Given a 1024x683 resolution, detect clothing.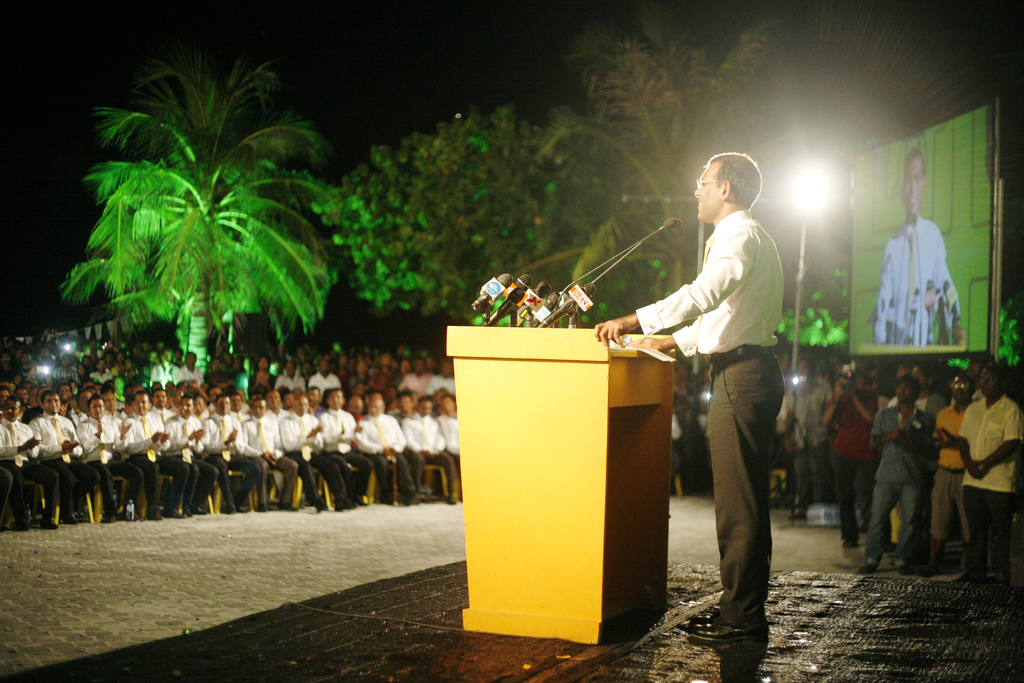
[x1=934, y1=402, x2=982, y2=545].
